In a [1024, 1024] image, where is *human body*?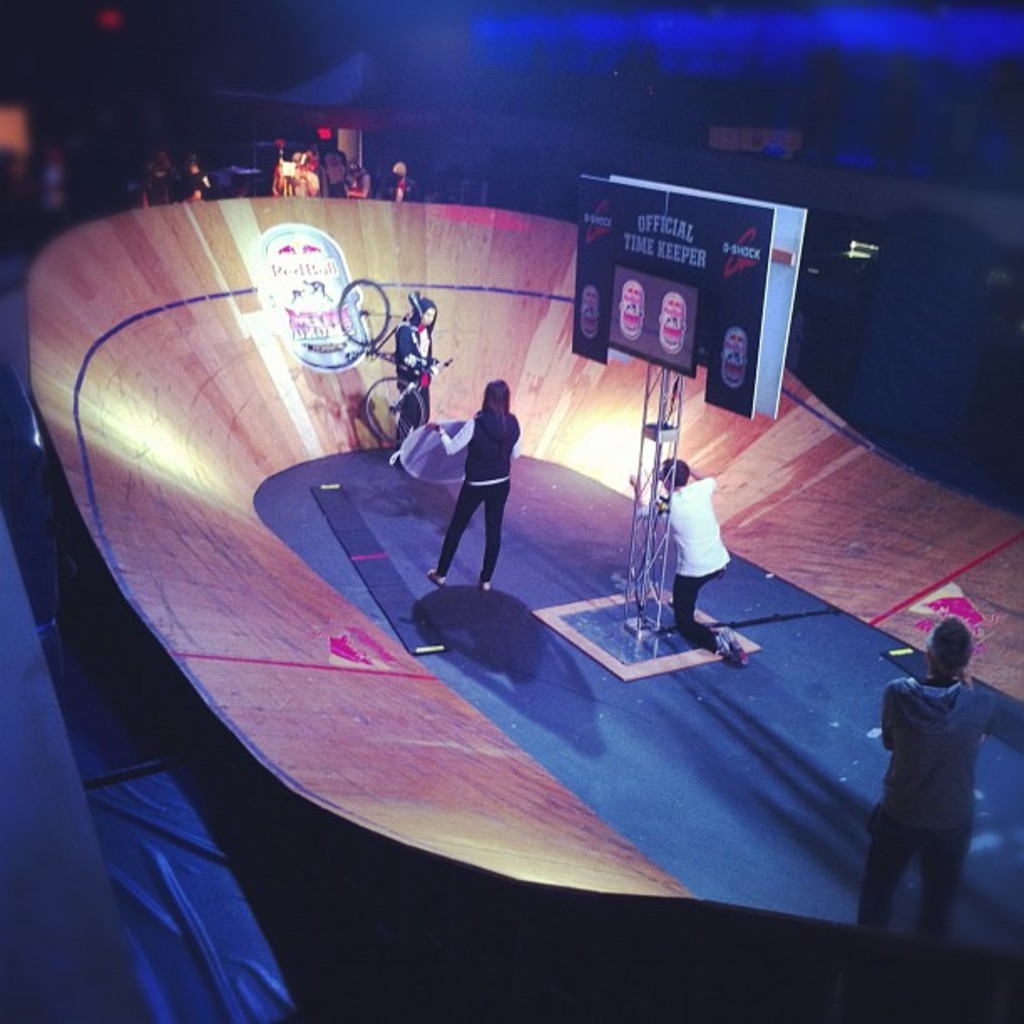
[392,310,440,458].
